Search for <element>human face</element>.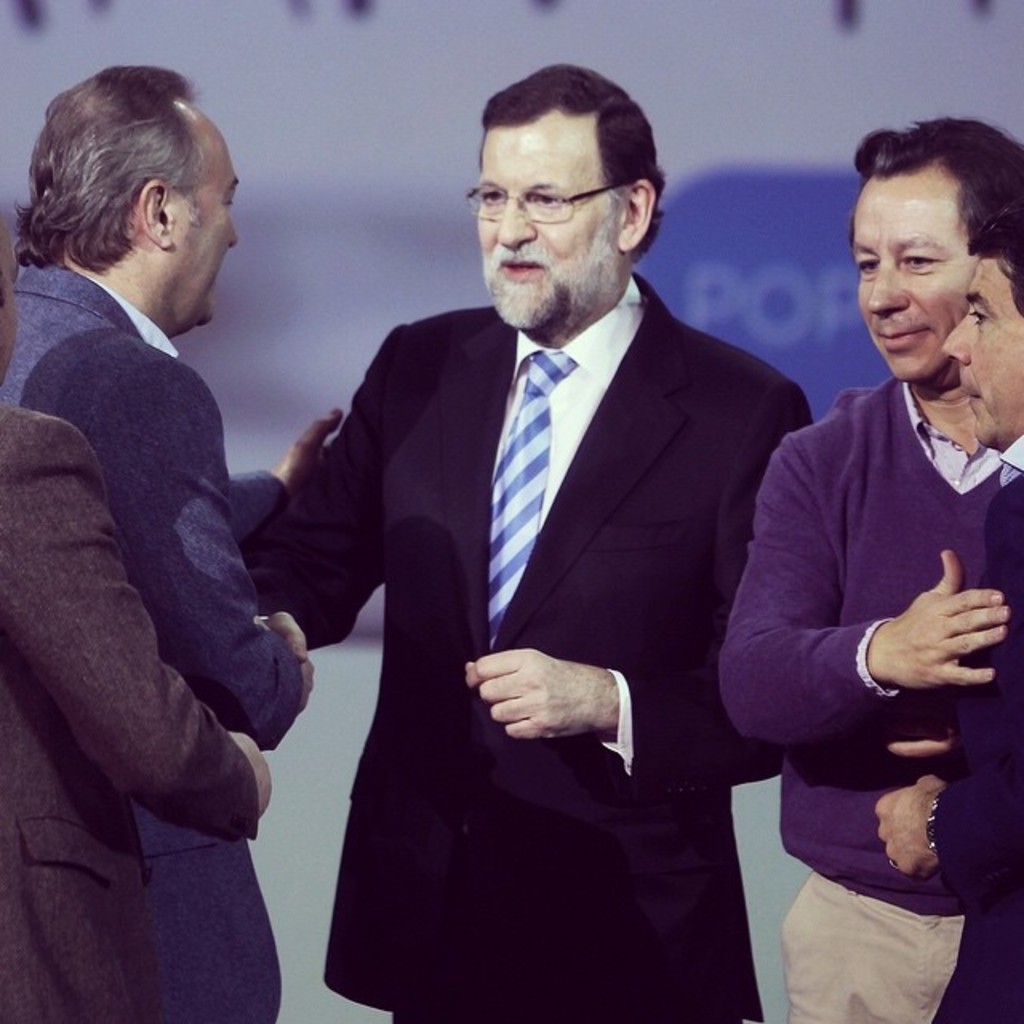
Found at [left=942, top=259, right=1022, bottom=456].
